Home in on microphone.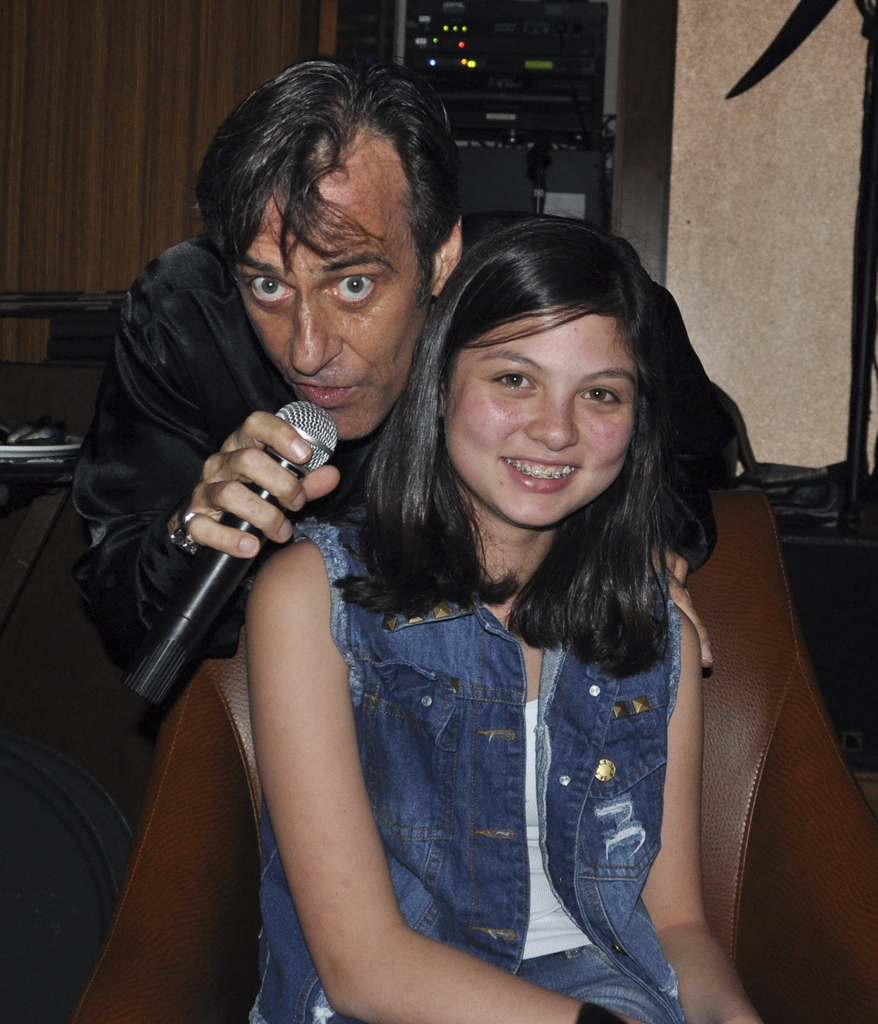
Homed in at [127, 397, 337, 711].
